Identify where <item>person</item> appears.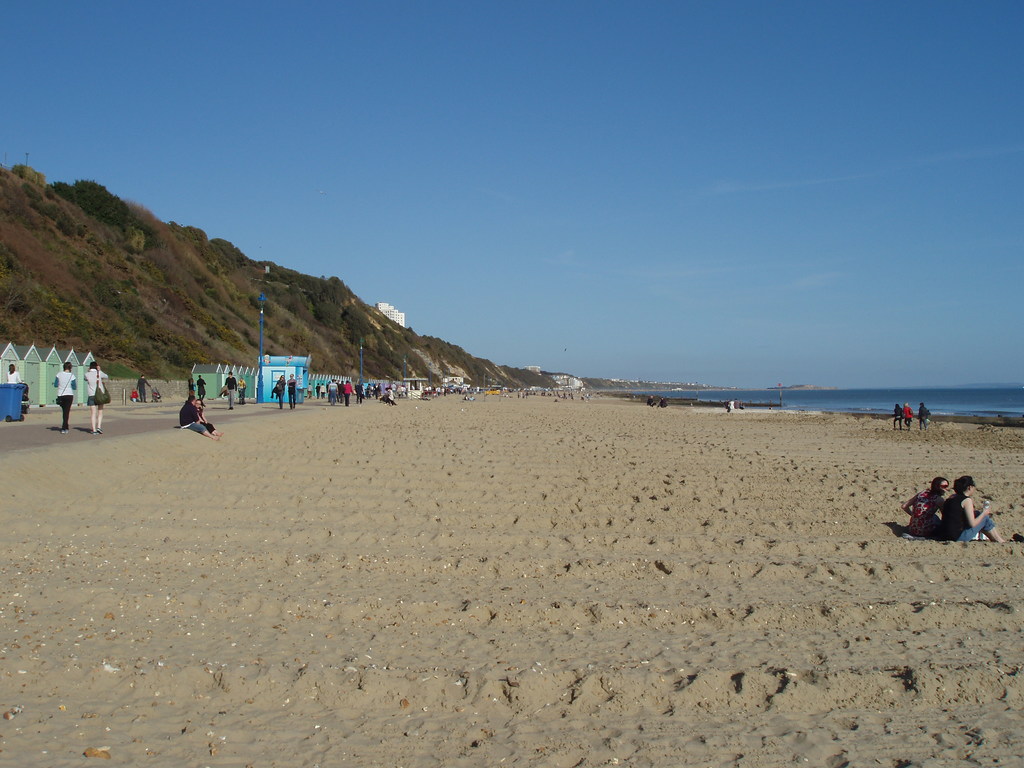
Appears at locate(83, 362, 105, 429).
